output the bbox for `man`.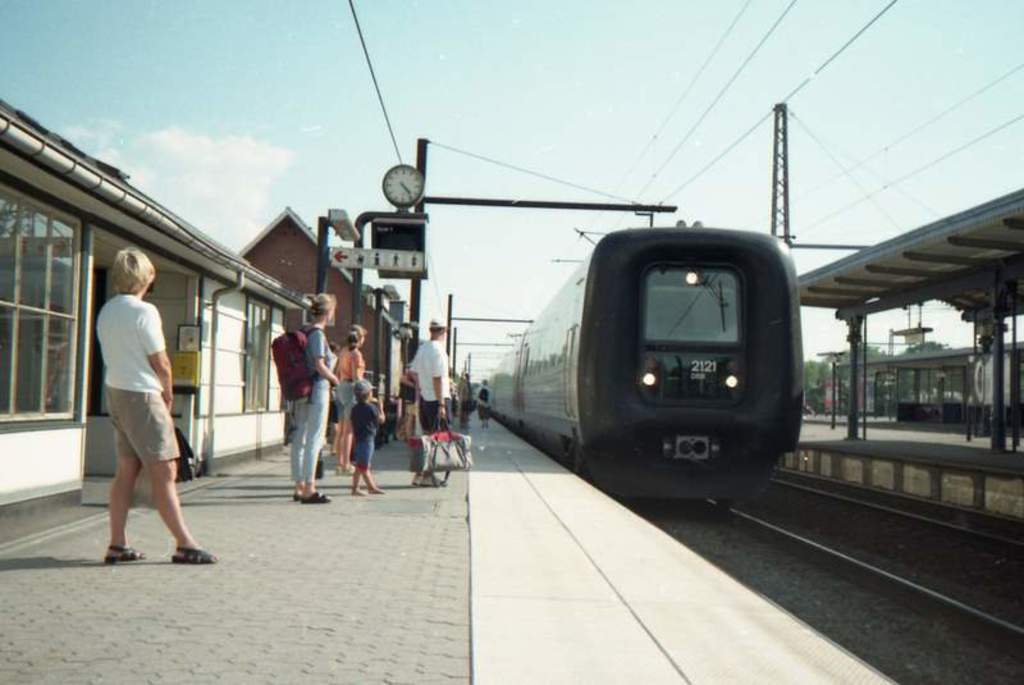
(x1=97, y1=265, x2=196, y2=566).
